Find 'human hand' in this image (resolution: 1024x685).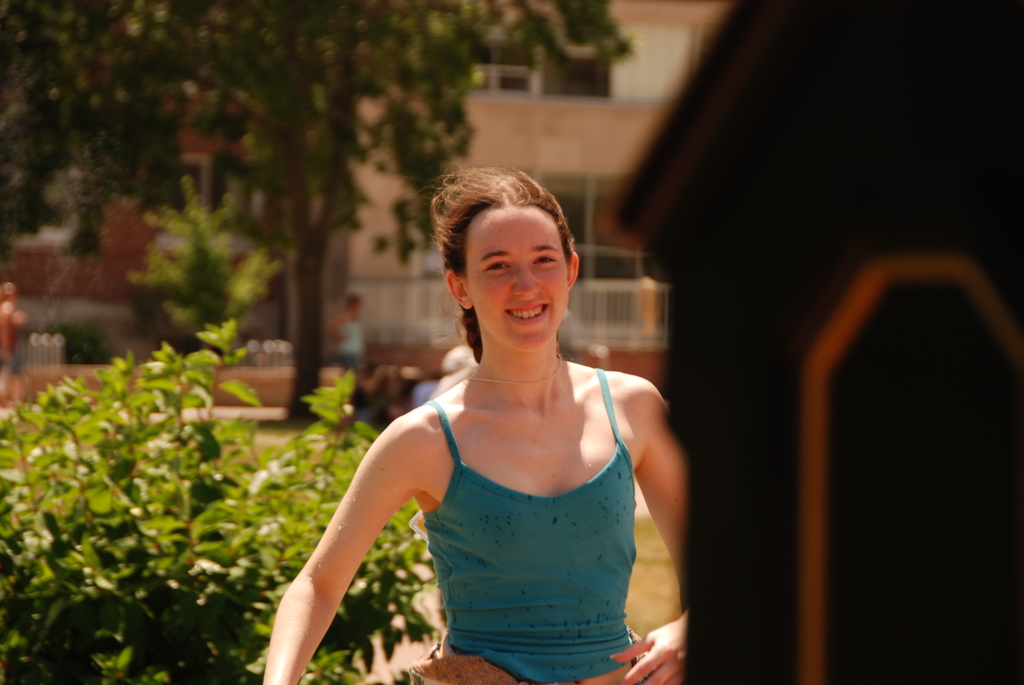
x1=645 y1=574 x2=703 y2=683.
